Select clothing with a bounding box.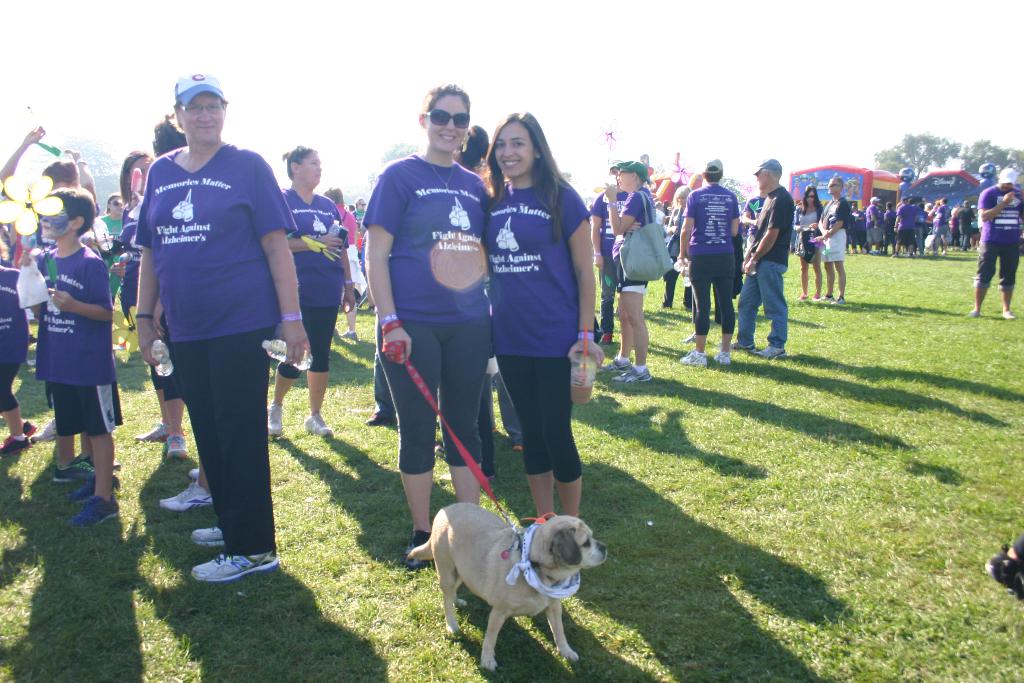
<bbox>690, 176, 737, 335</bbox>.
